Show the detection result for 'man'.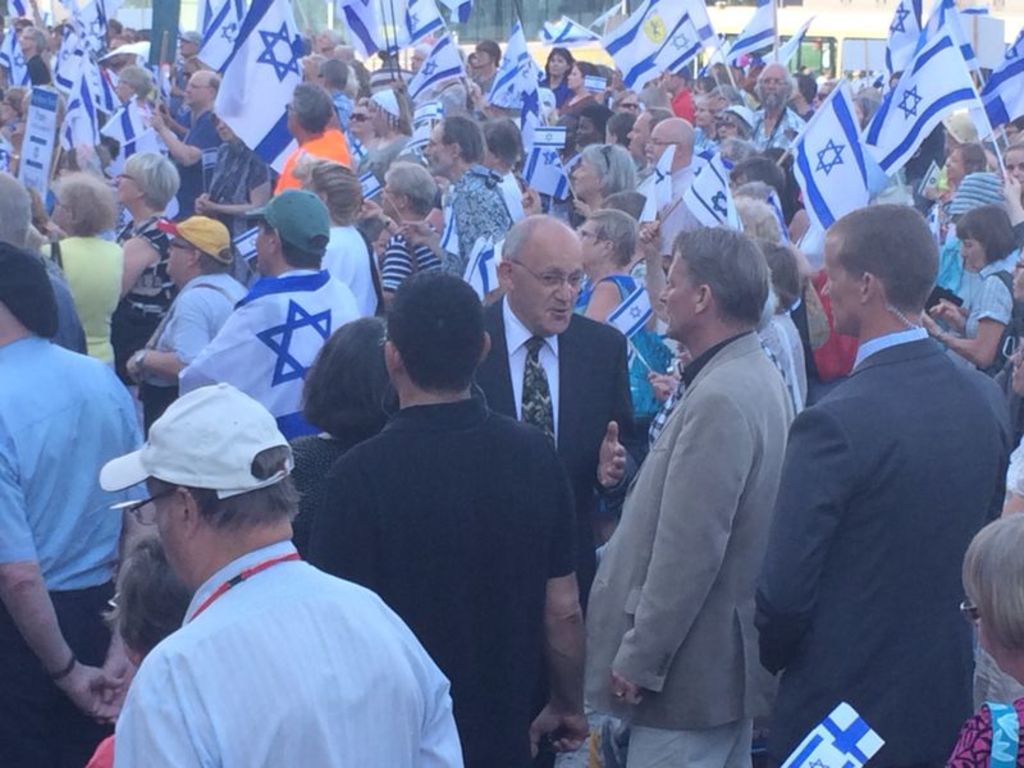
<box>408,45,433,76</box>.
